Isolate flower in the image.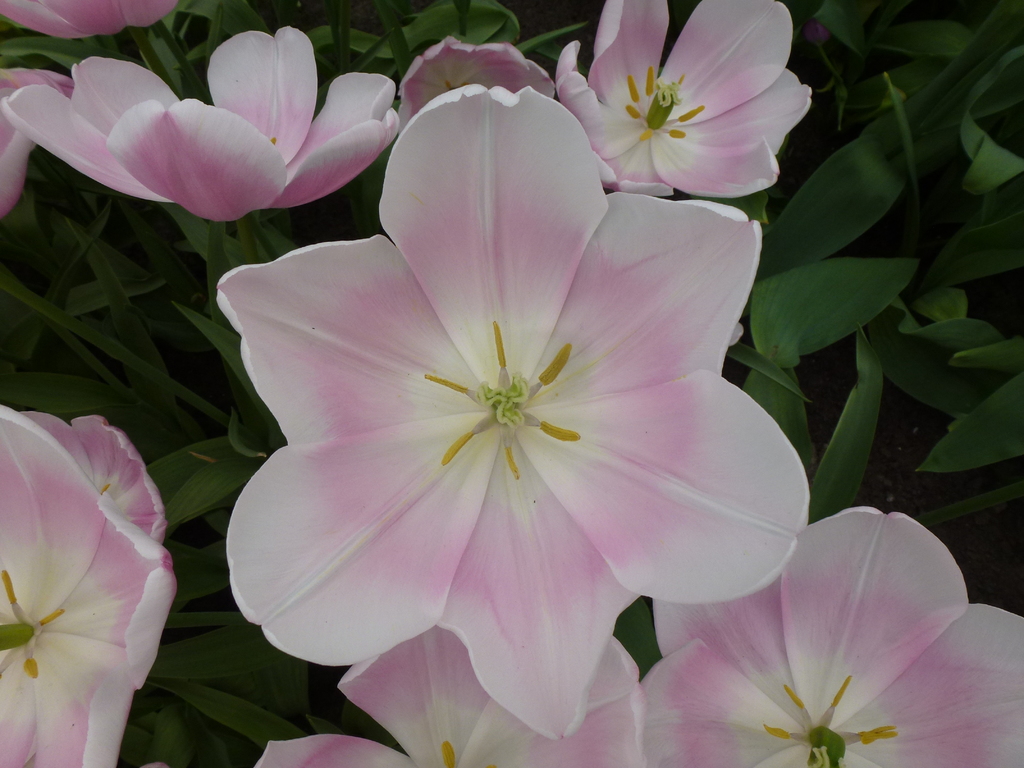
Isolated region: (x1=394, y1=37, x2=556, y2=143).
